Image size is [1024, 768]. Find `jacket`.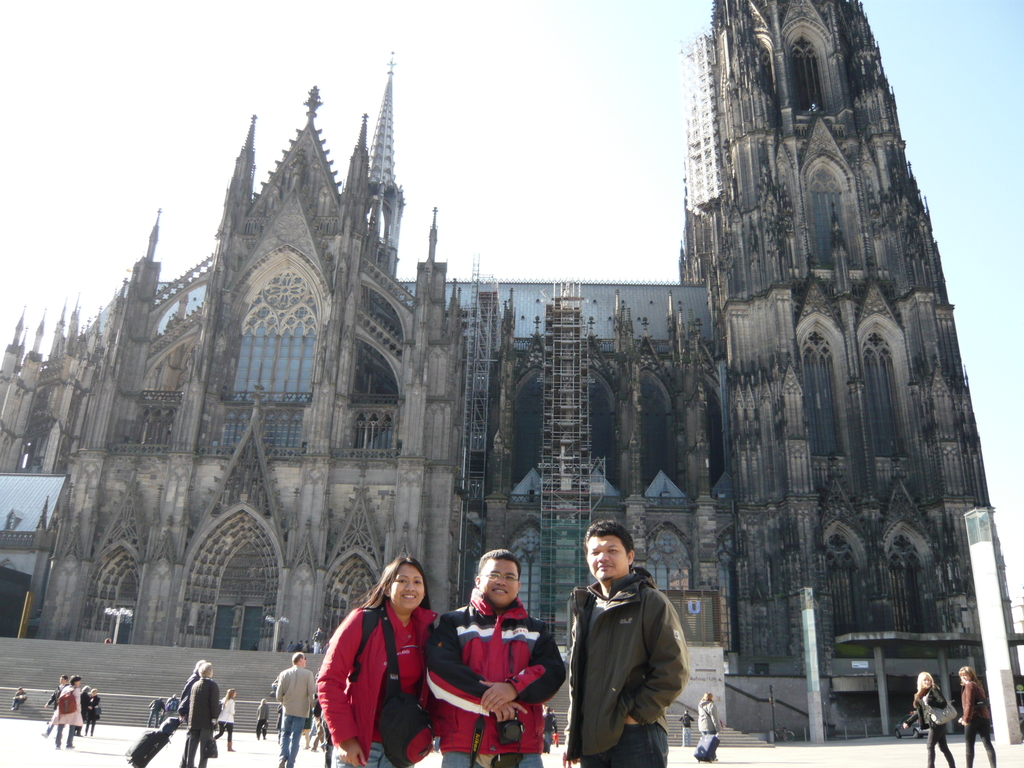
186/675/222/733.
